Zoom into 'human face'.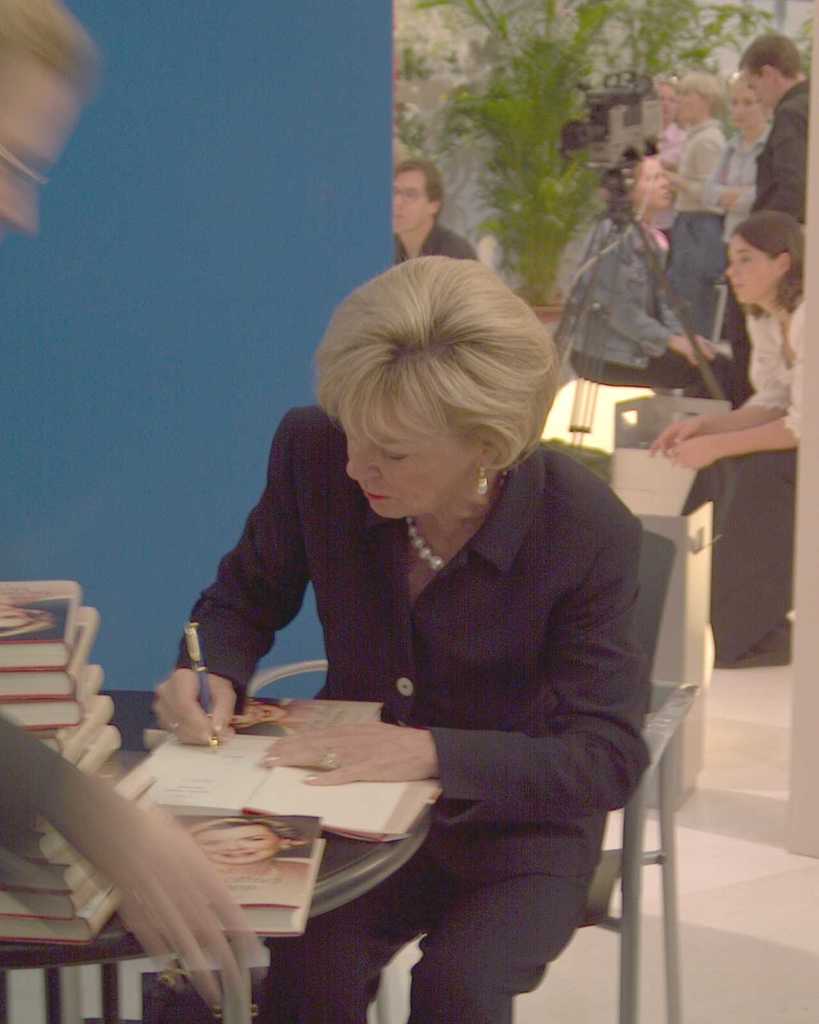
Zoom target: box(662, 86, 678, 120).
